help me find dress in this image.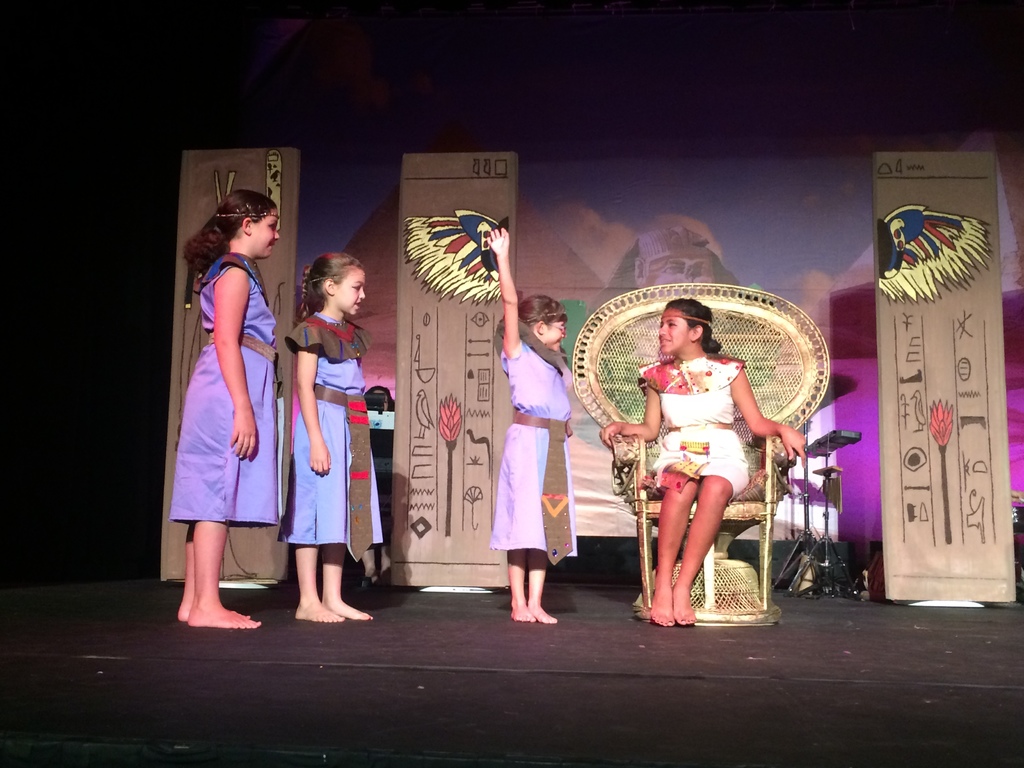
Found it: region(641, 352, 749, 506).
